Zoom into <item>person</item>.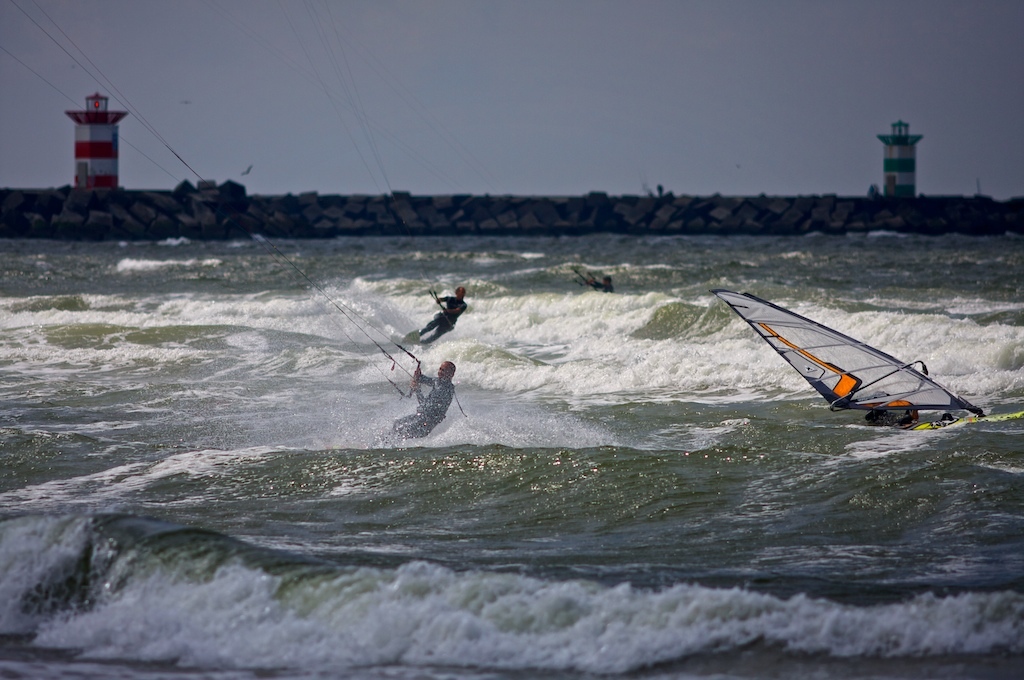
Zoom target: l=403, t=283, r=465, b=352.
